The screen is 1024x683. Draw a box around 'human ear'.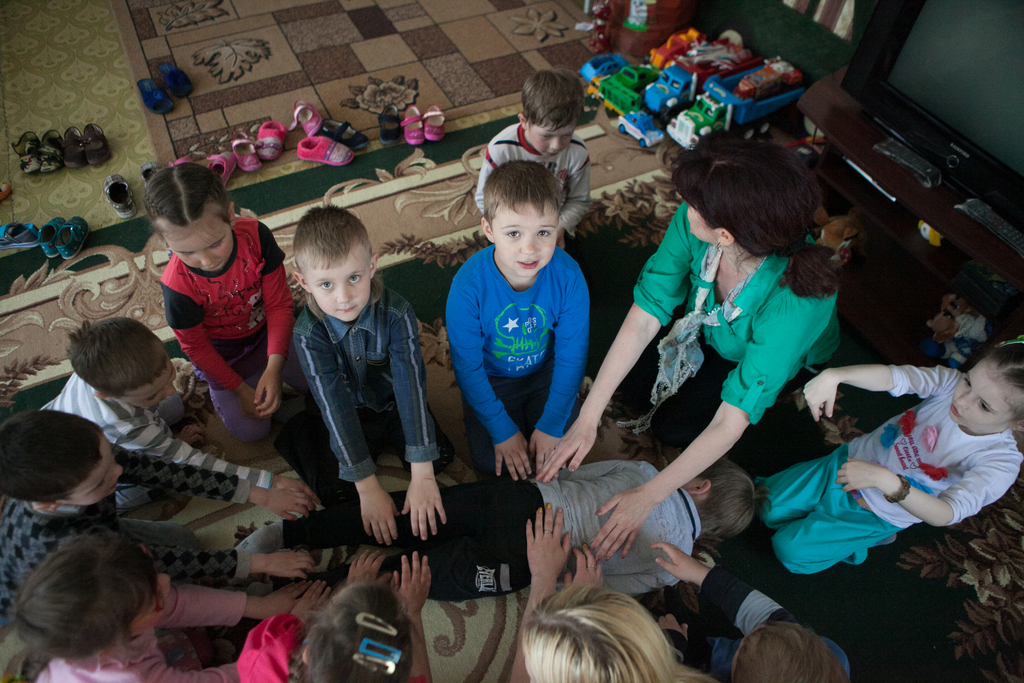
detection(370, 254, 379, 278).
